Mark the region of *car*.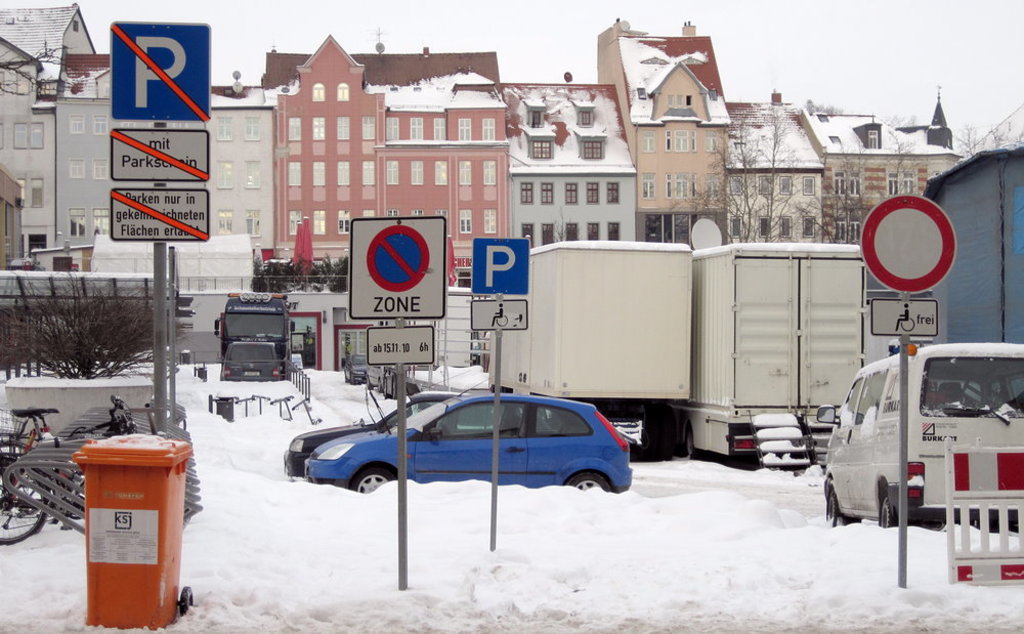
Region: 218, 344, 282, 385.
